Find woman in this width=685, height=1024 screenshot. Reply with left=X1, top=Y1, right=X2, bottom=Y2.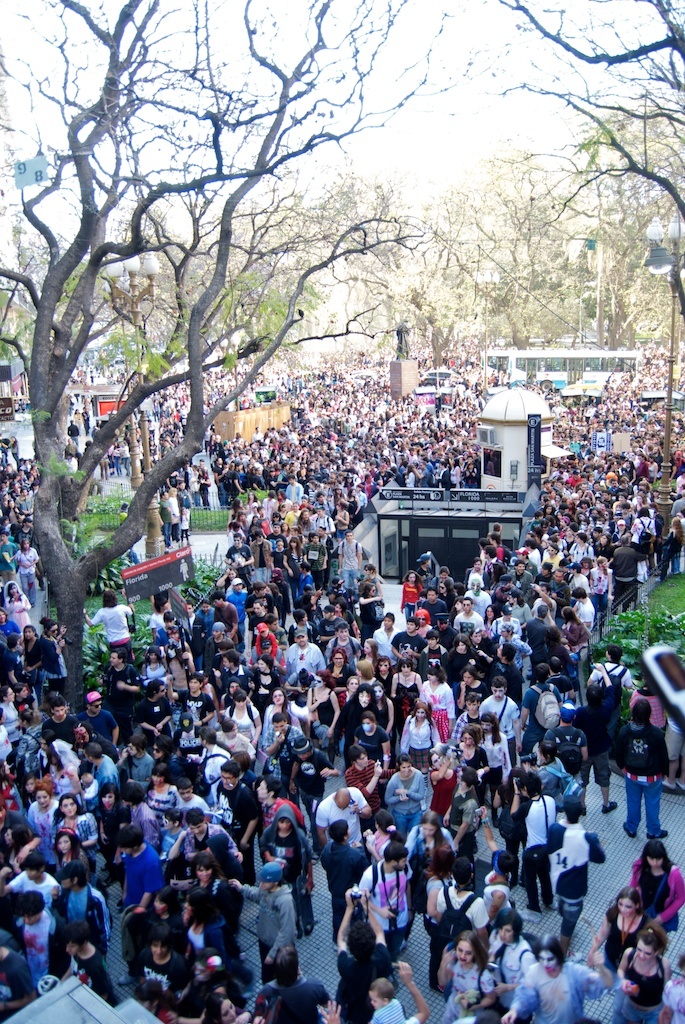
left=212, top=989, right=257, bottom=1023.
